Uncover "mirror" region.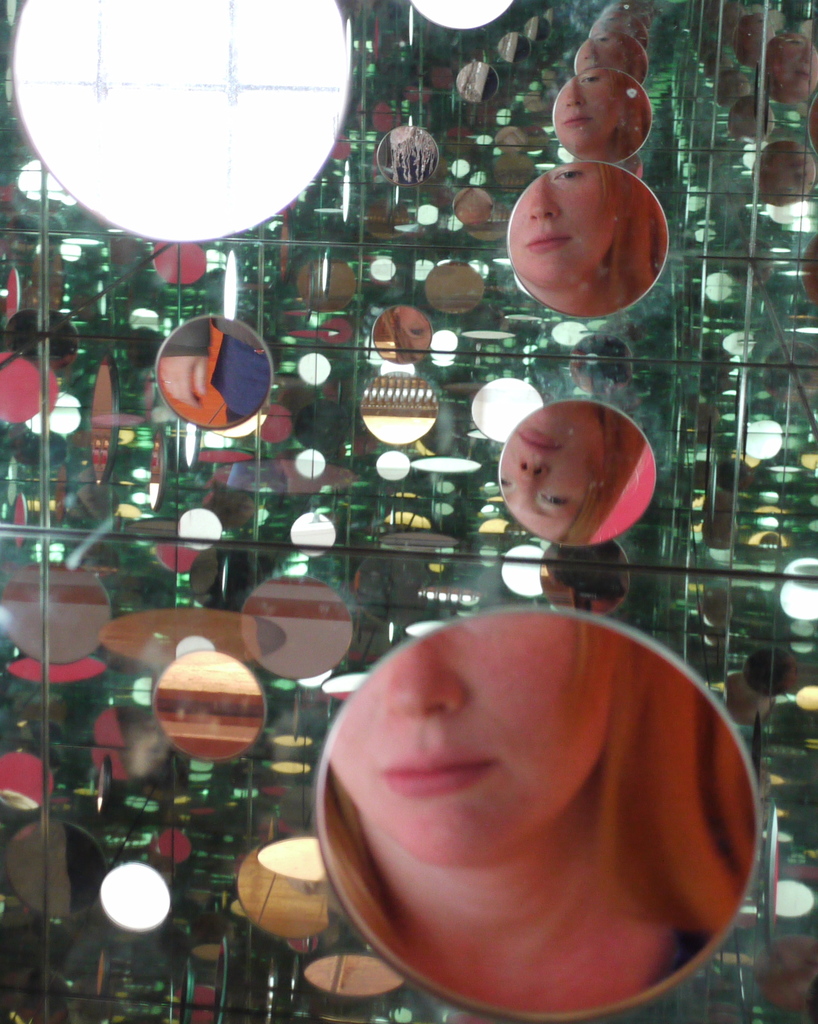
Uncovered: x1=413, y1=0, x2=518, y2=26.
